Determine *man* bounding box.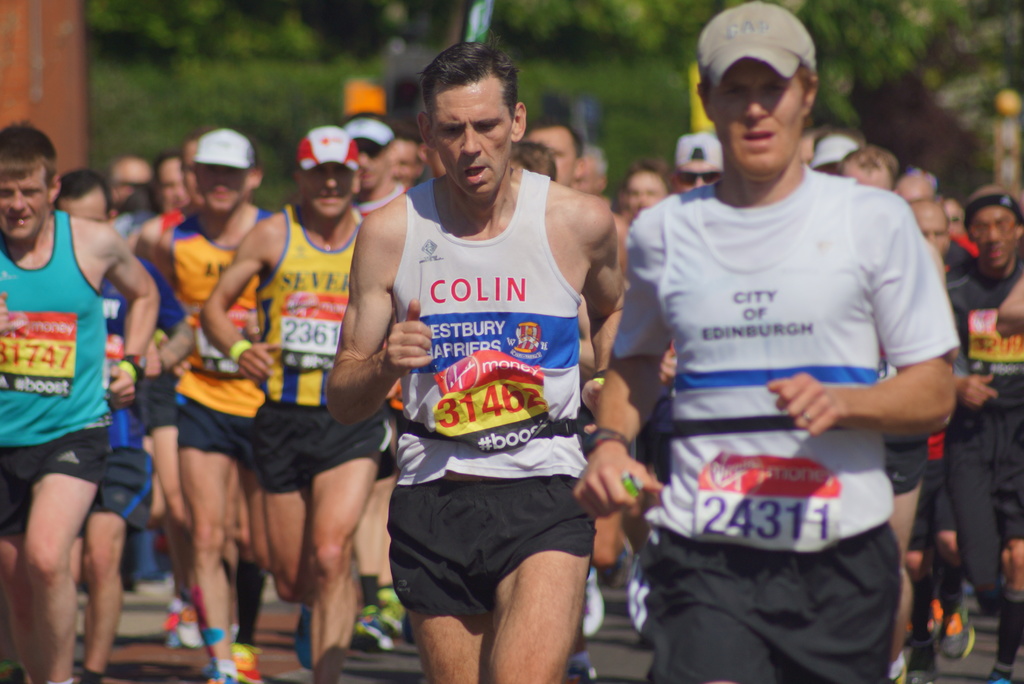
Determined: region(522, 110, 582, 184).
